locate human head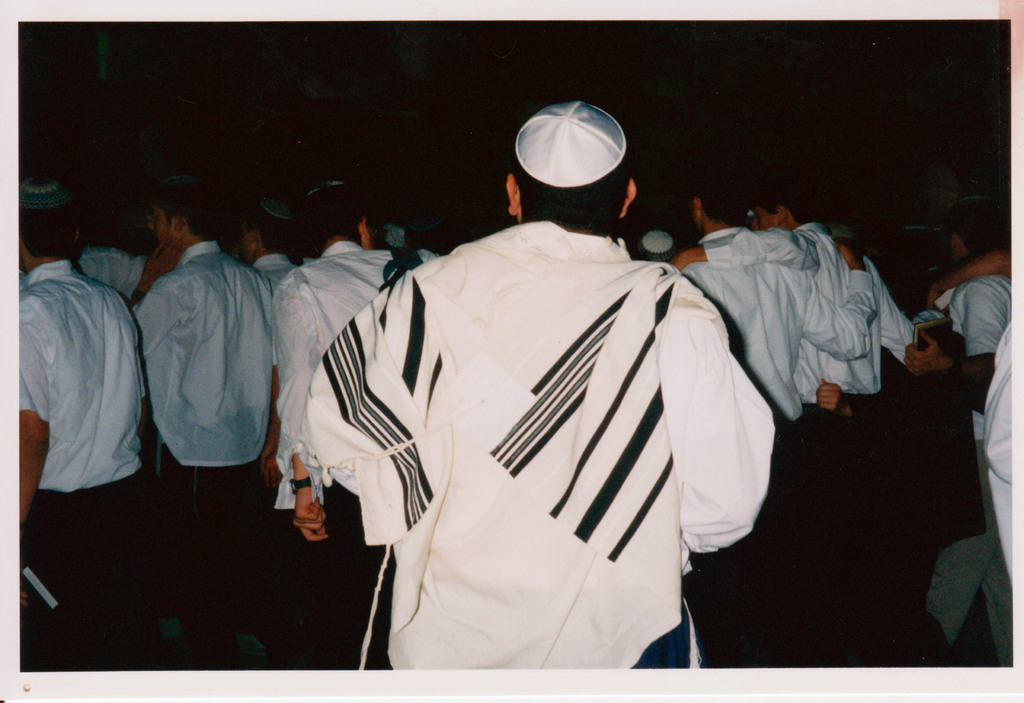
x1=687 y1=167 x2=754 y2=233
